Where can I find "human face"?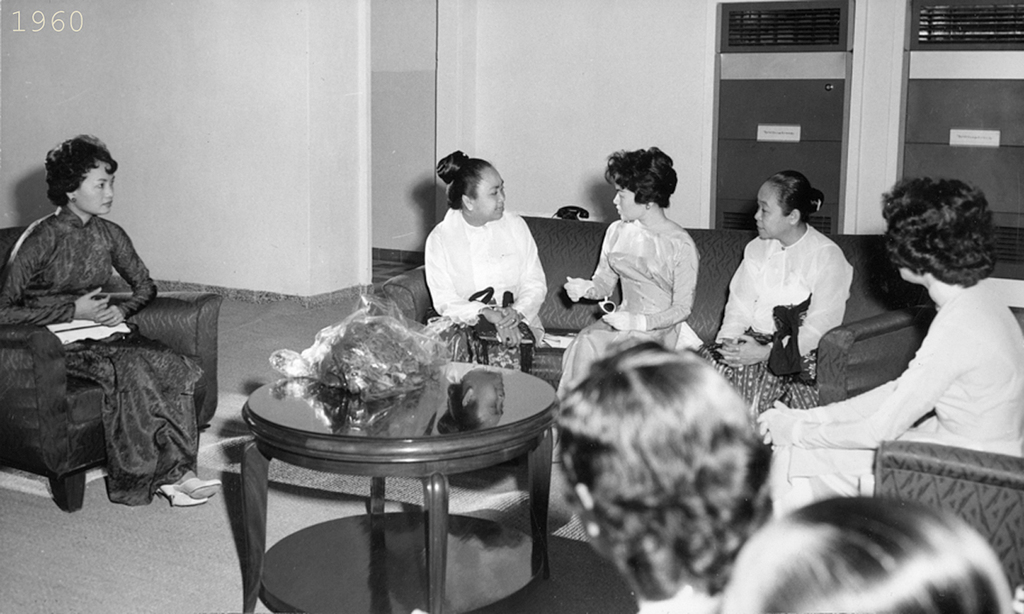
You can find it at (left=471, top=174, right=503, bottom=219).
